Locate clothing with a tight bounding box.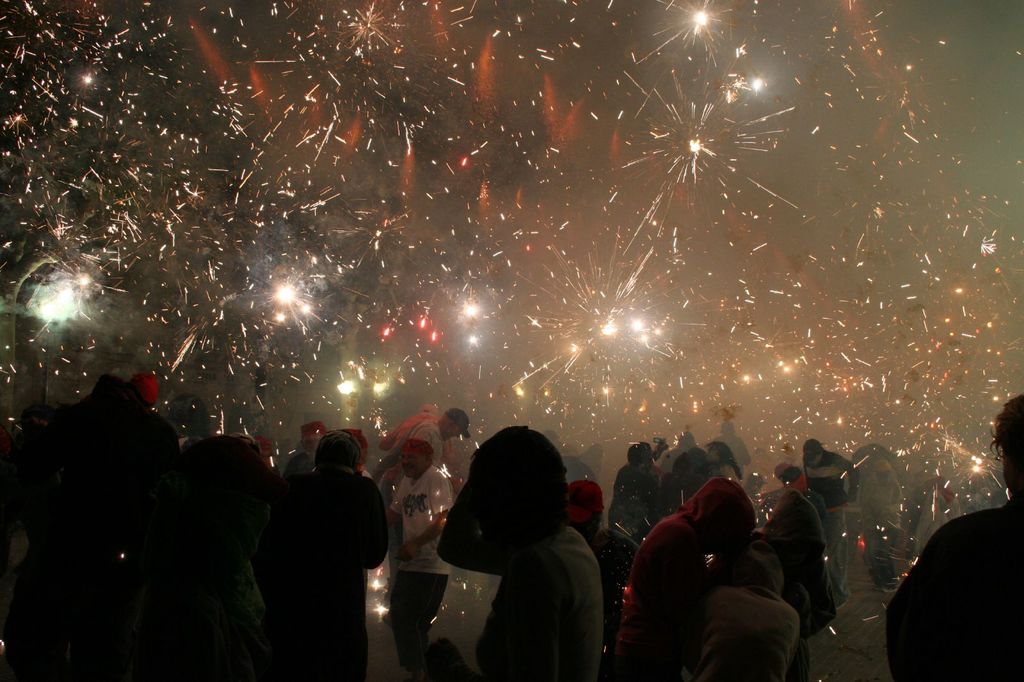
387,467,458,667.
